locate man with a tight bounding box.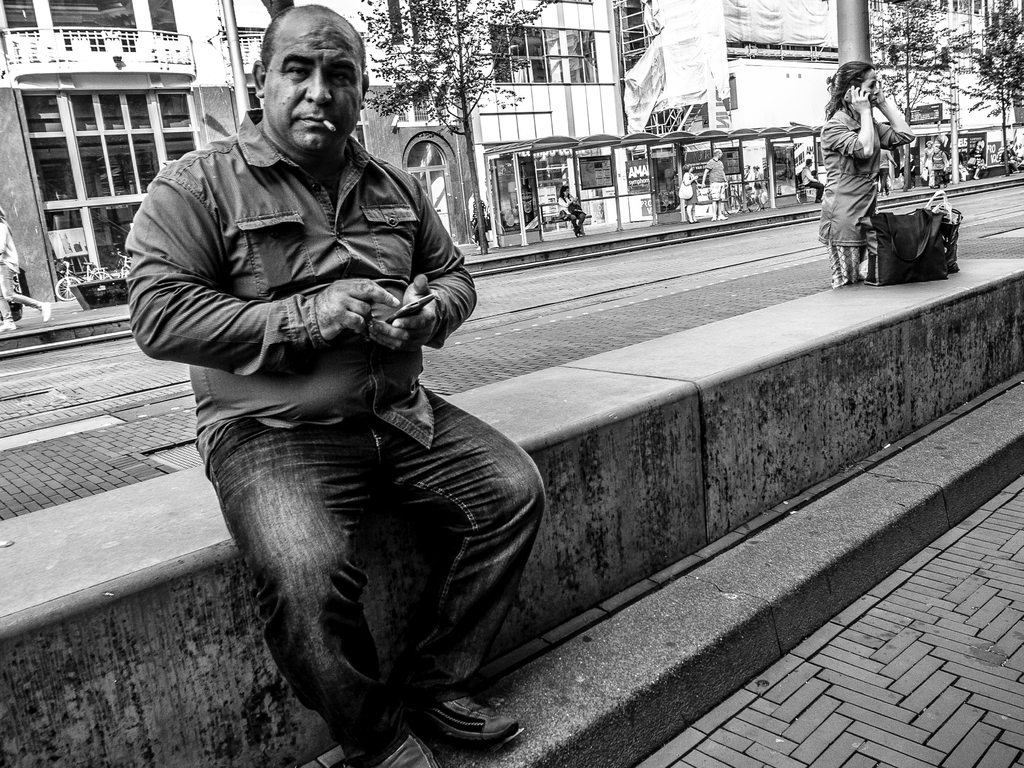
(x1=0, y1=208, x2=52, y2=332).
